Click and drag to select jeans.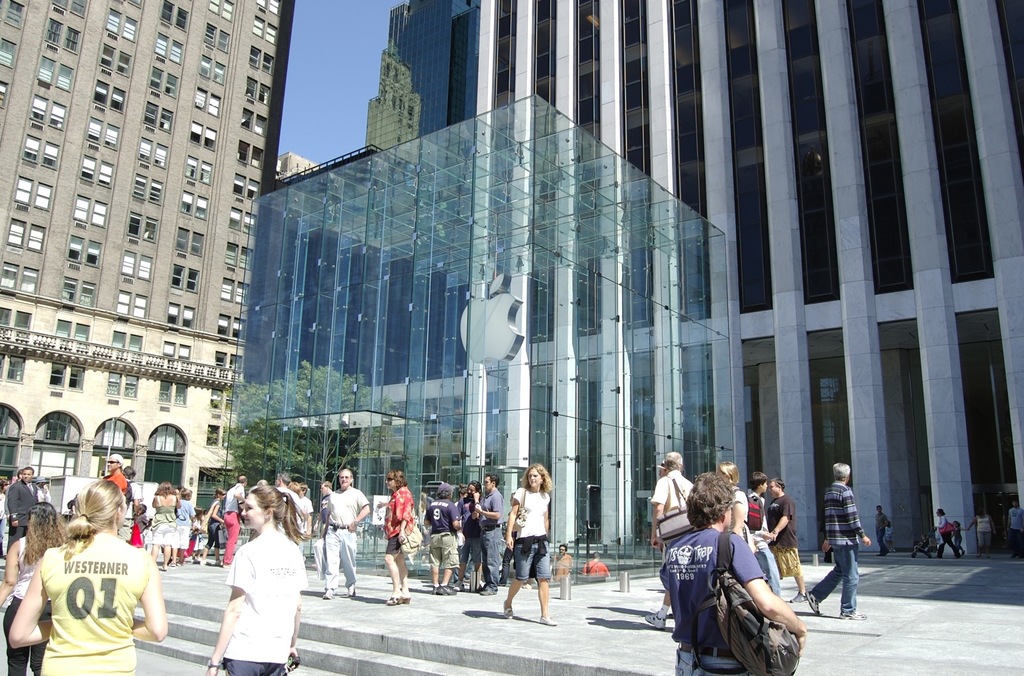
Selection: <box>977,533,992,547</box>.
